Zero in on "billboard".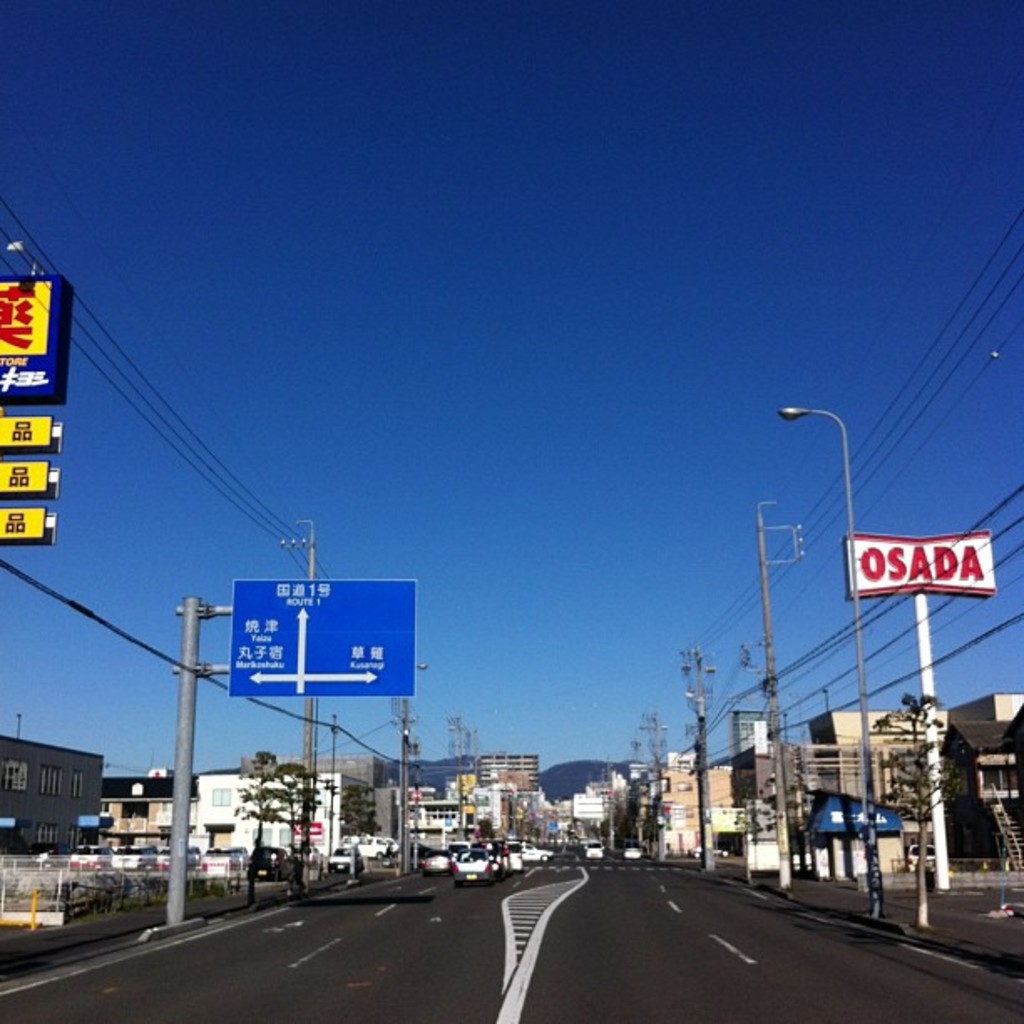
Zeroed in: 0,460,49,487.
